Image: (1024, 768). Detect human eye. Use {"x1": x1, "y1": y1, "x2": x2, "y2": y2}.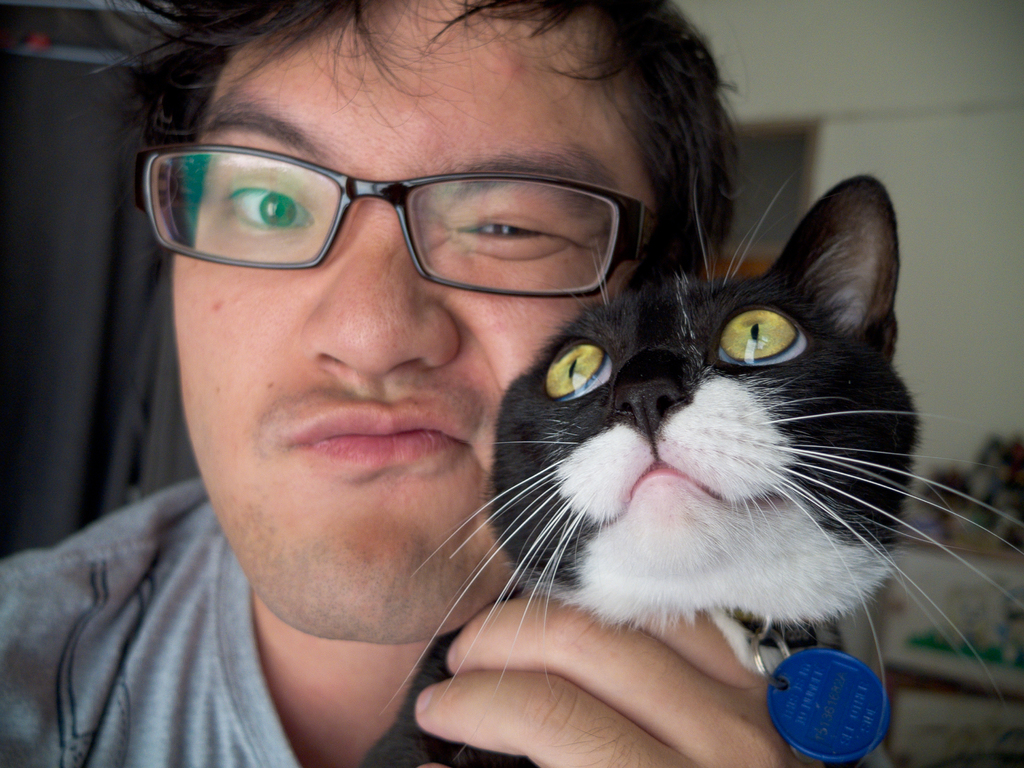
{"x1": 442, "y1": 190, "x2": 604, "y2": 264}.
